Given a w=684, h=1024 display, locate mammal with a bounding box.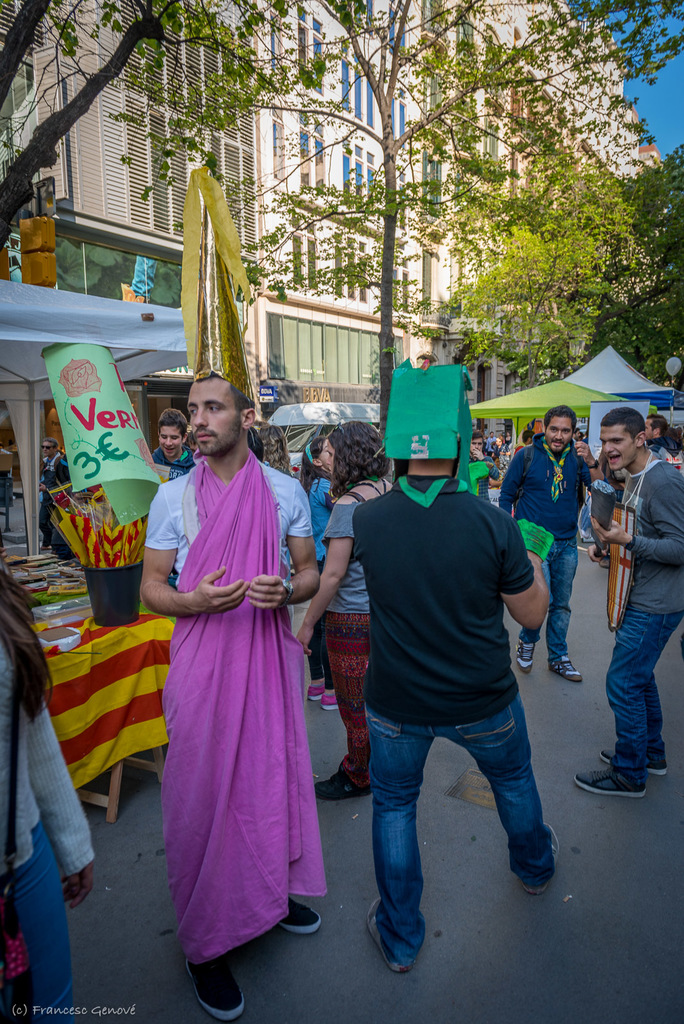
Located: (259,422,291,474).
